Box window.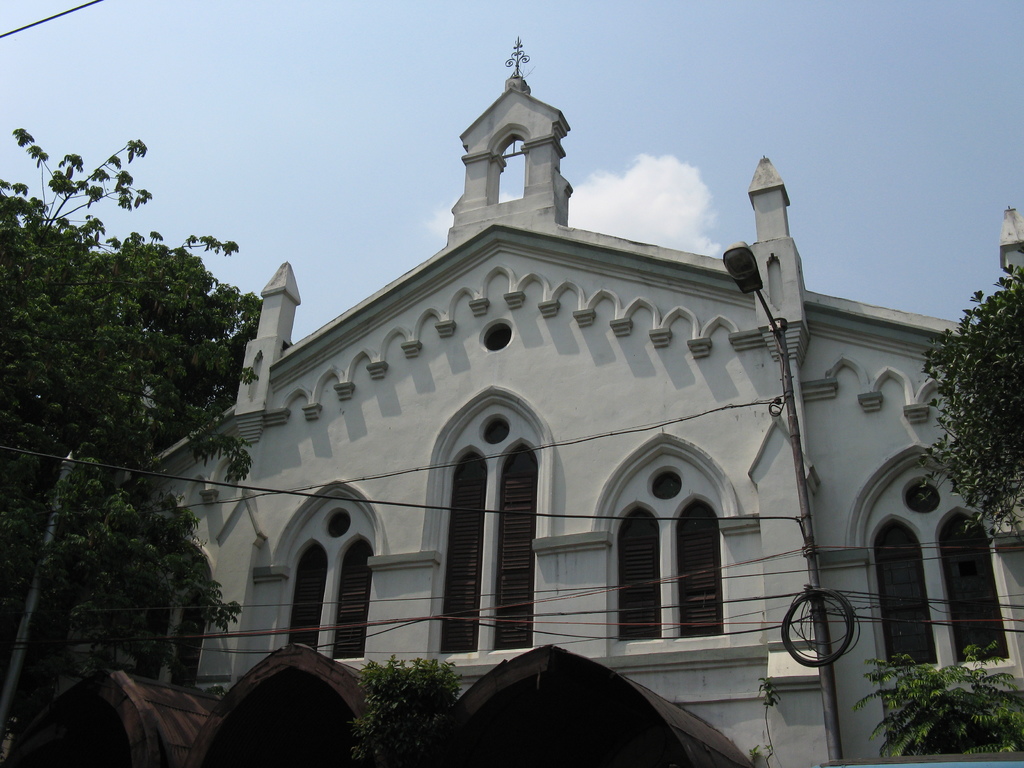
region(607, 437, 733, 652).
